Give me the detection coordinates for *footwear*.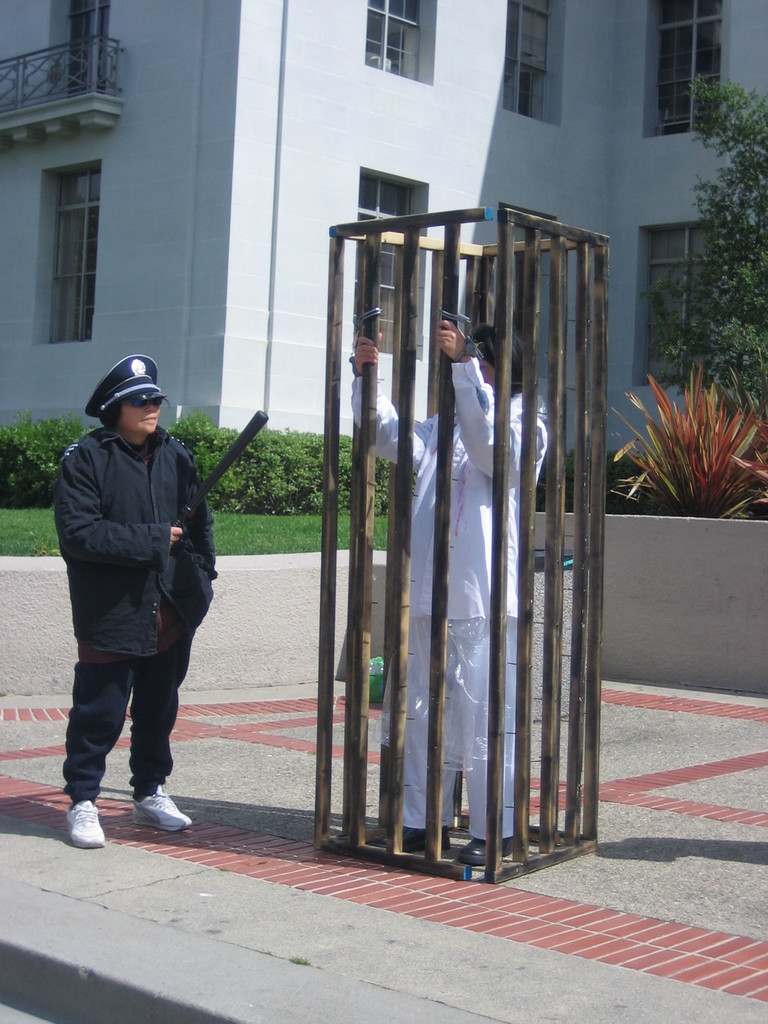
box=[369, 823, 440, 851].
